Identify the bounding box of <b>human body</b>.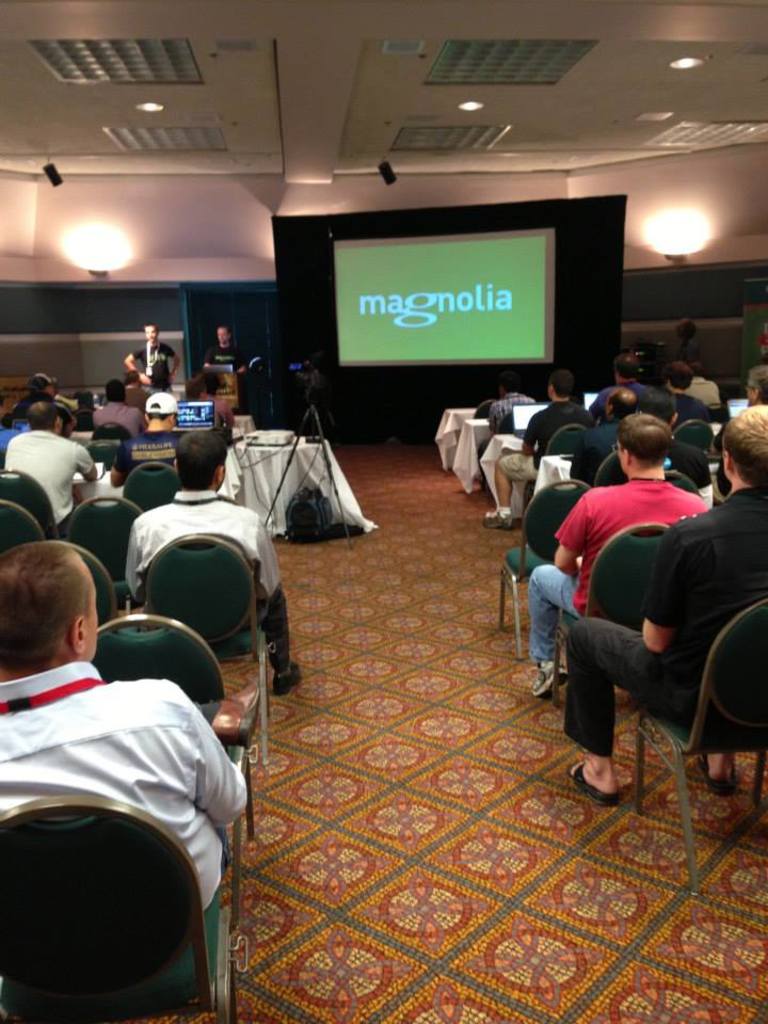
{"x1": 118, "y1": 319, "x2": 177, "y2": 386}.
